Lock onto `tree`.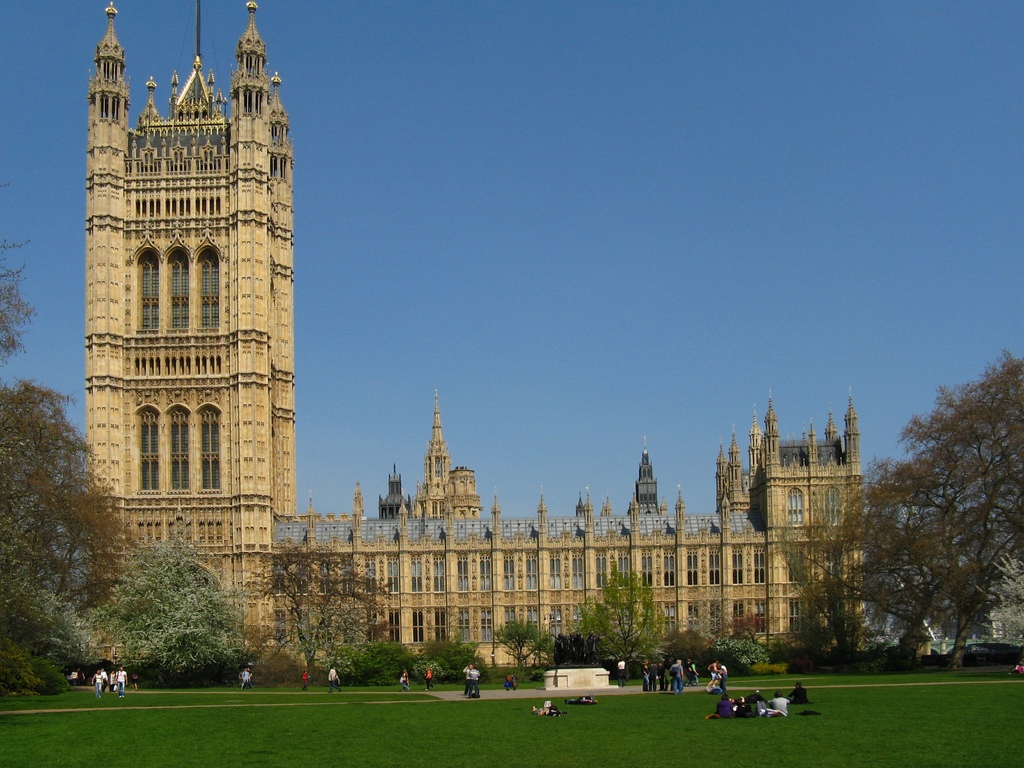
Locked: box=[0, 185, 36, 358].
